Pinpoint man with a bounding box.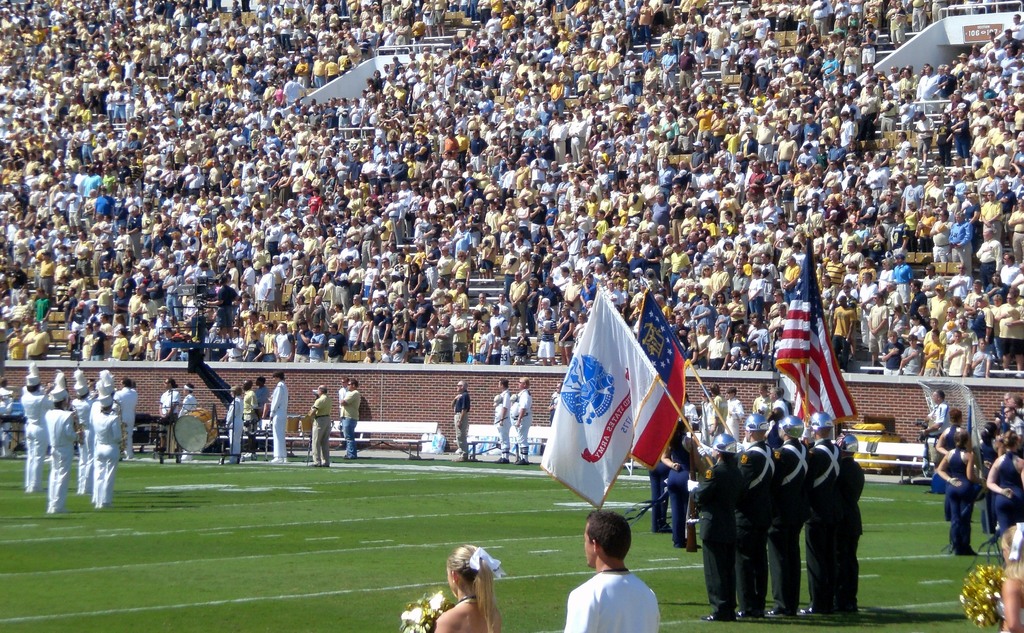
(x1=340, y1=381, x2=367, y2=467).
